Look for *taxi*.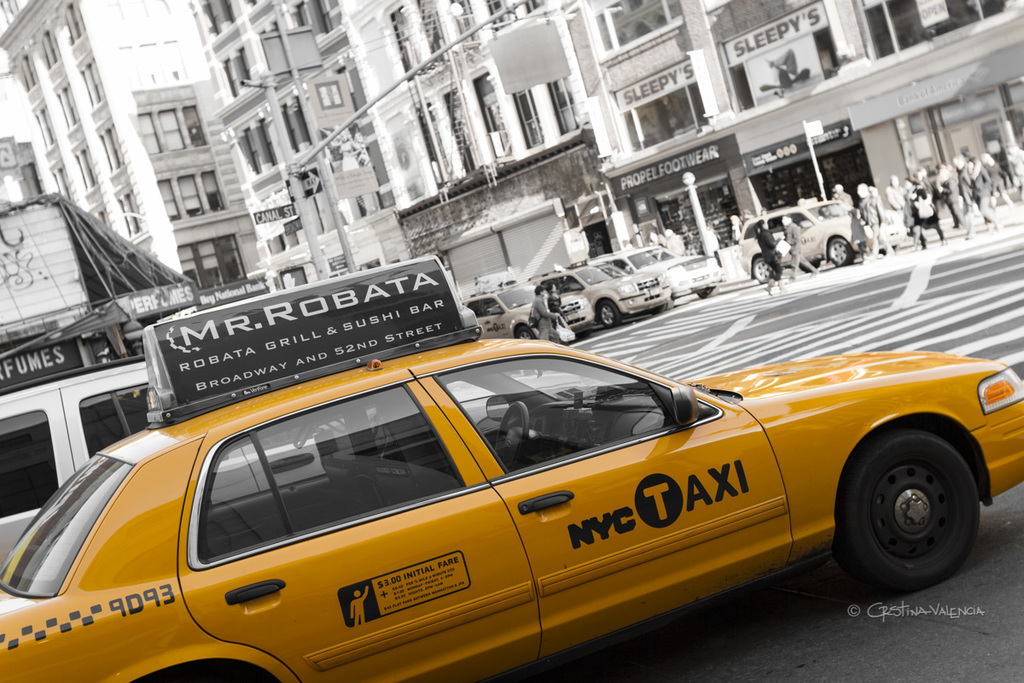
Found: 459,267,598,340.
